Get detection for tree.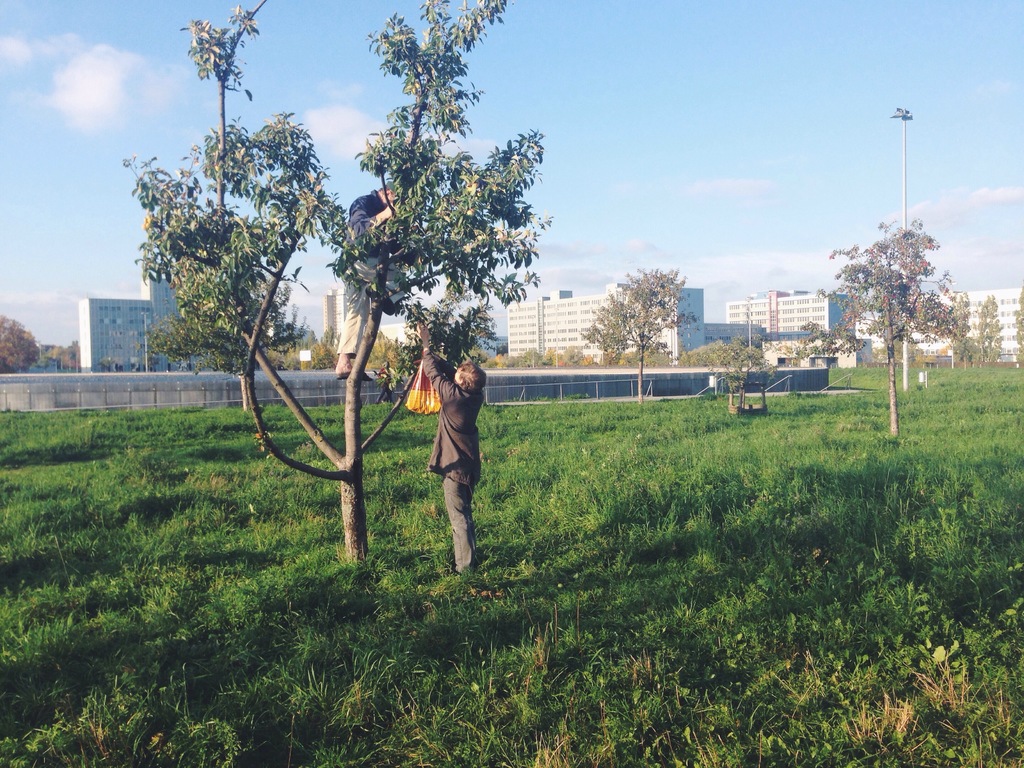
Detection: BBox(842, 177, 968, 431).
